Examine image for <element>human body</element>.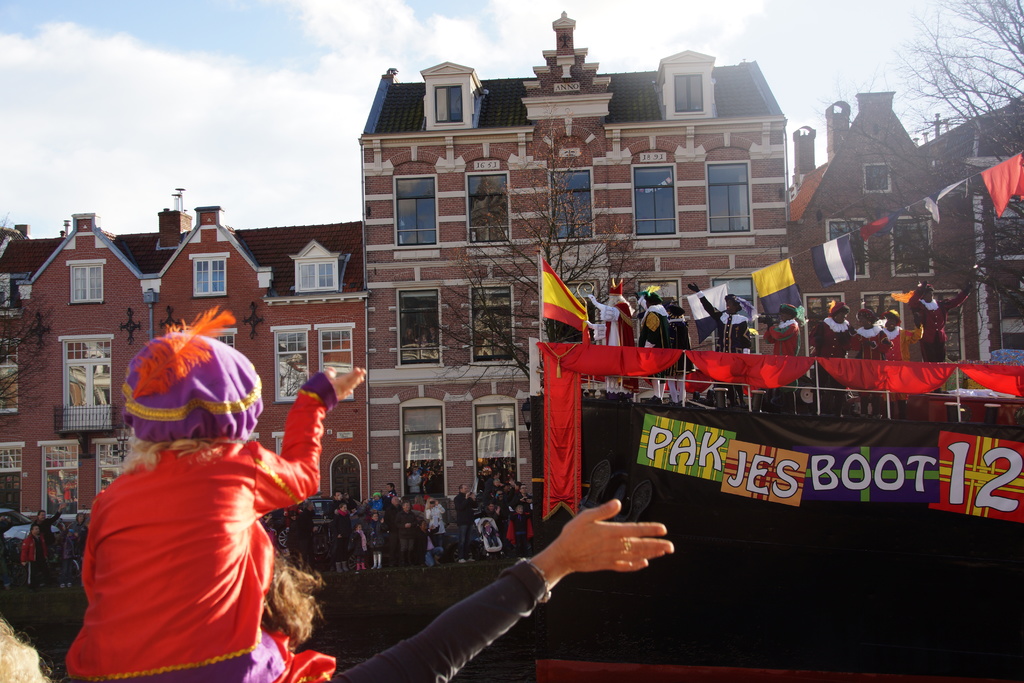
Examination result: left=343, top=493, right=355, bottom=502.
